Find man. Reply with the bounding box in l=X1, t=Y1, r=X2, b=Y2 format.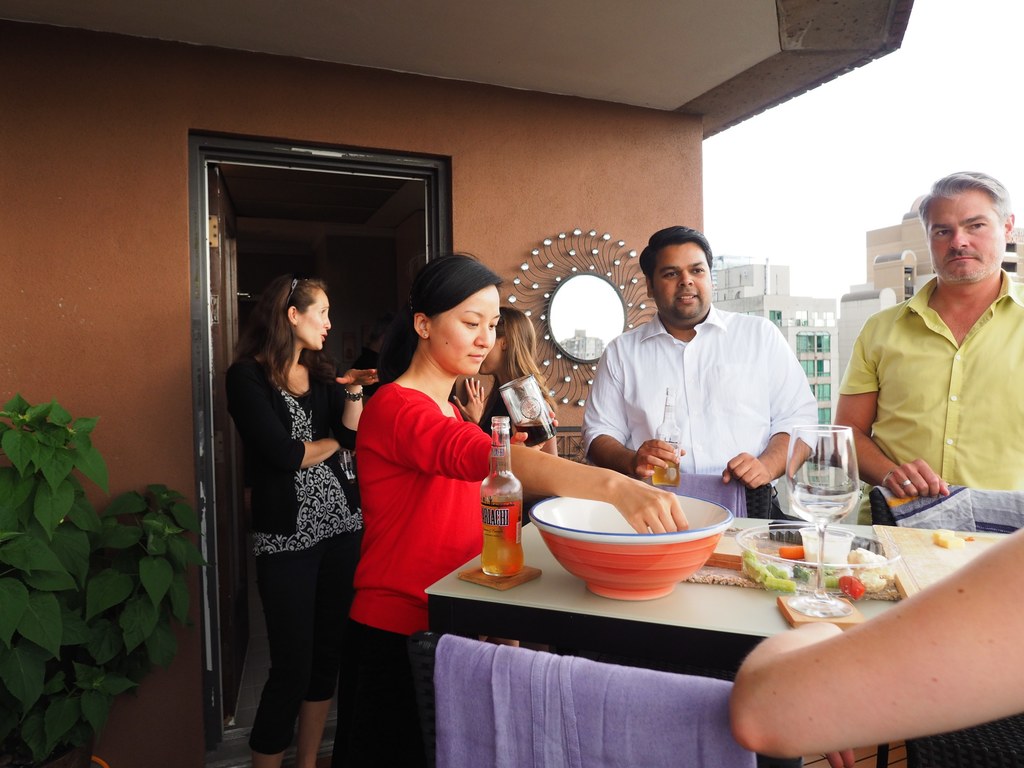
l=586, t=227, r=821, b=493.
